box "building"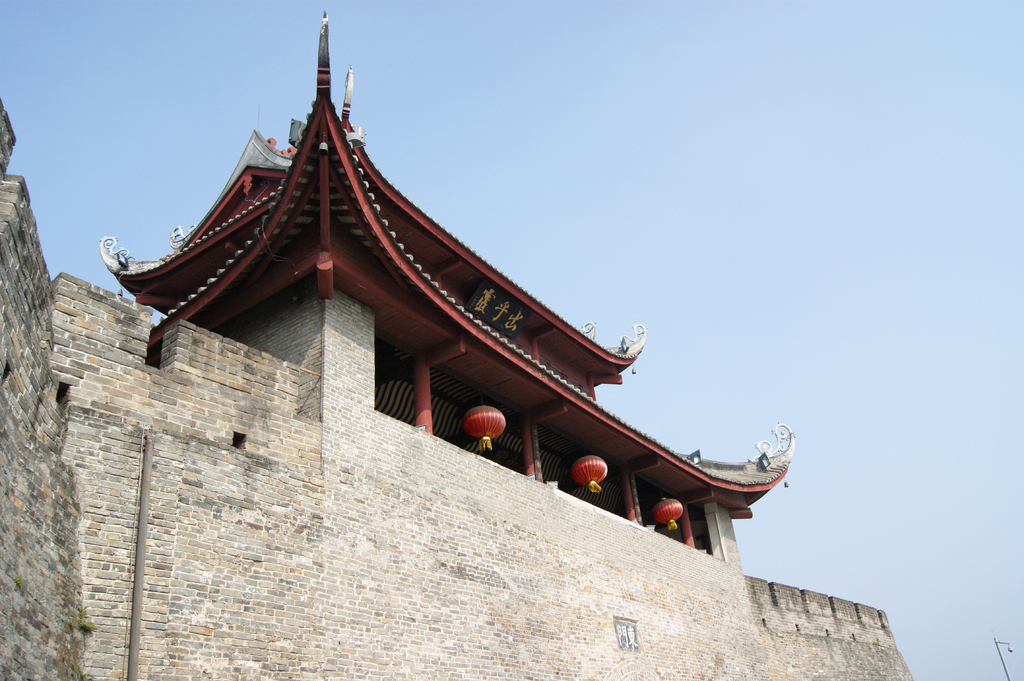
(95,10,795,566)
